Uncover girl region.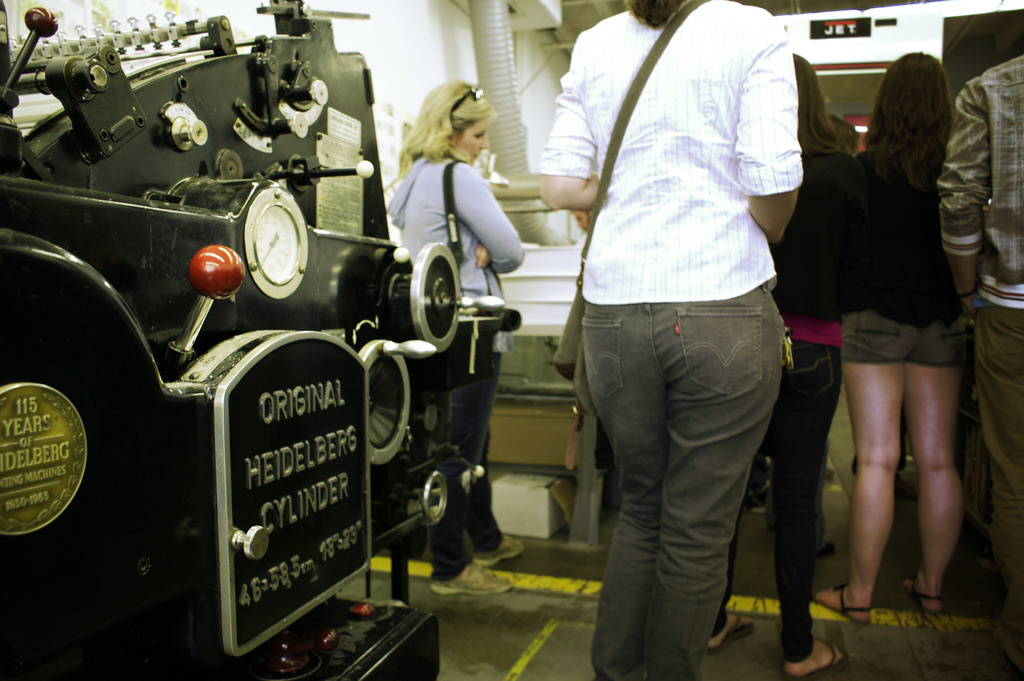
Uncovered: 385 79 527 596.
